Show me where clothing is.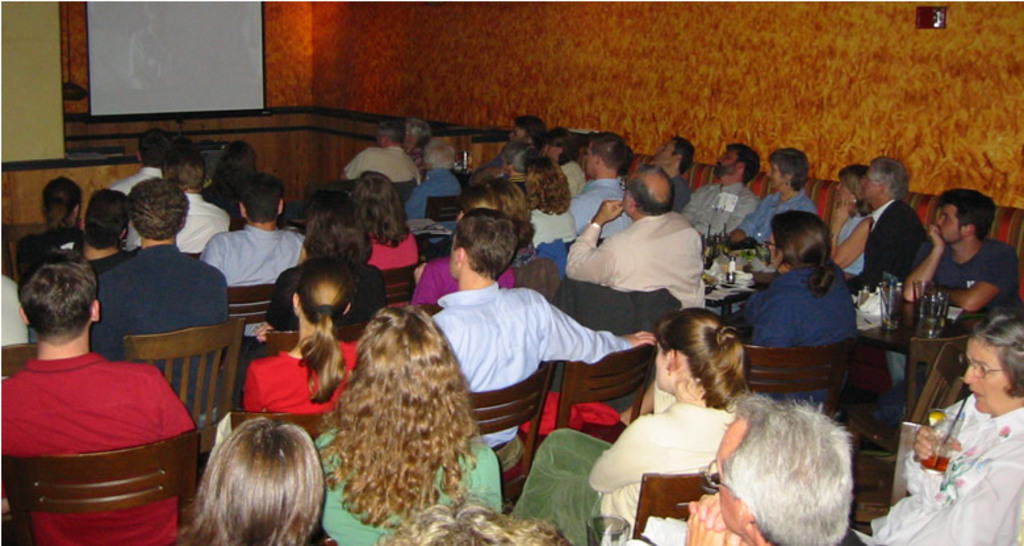
clothing is at <bbox>560, 209, 722, 313</bbox>.
